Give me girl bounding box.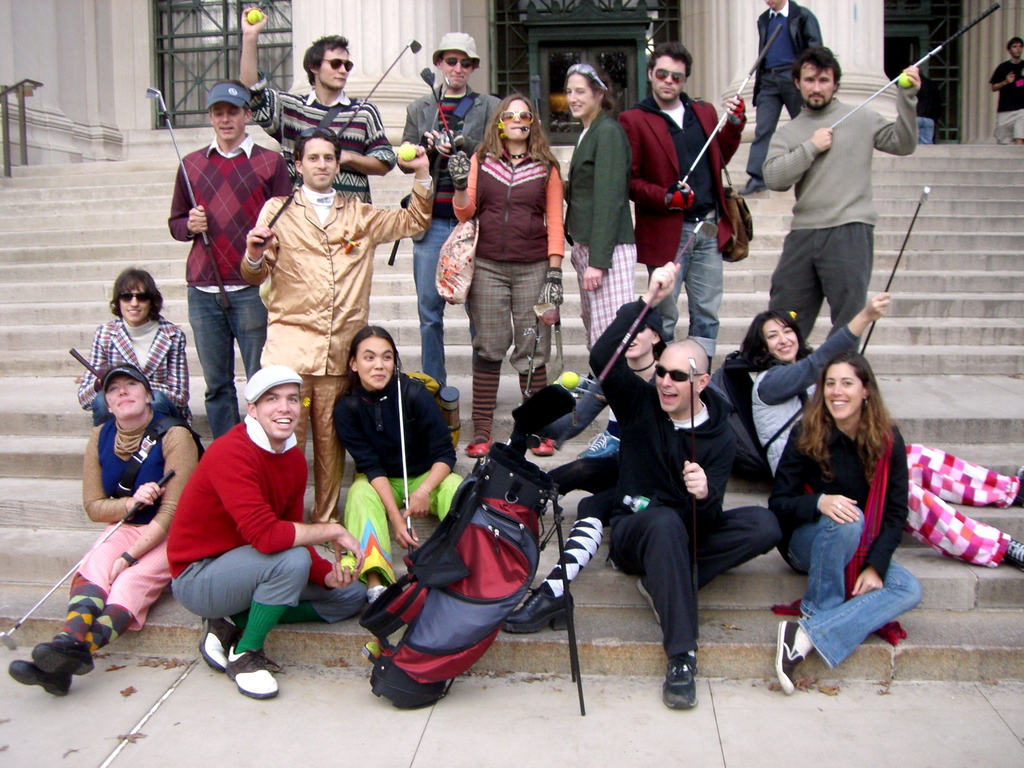
box(328, 323, 470, 603).
